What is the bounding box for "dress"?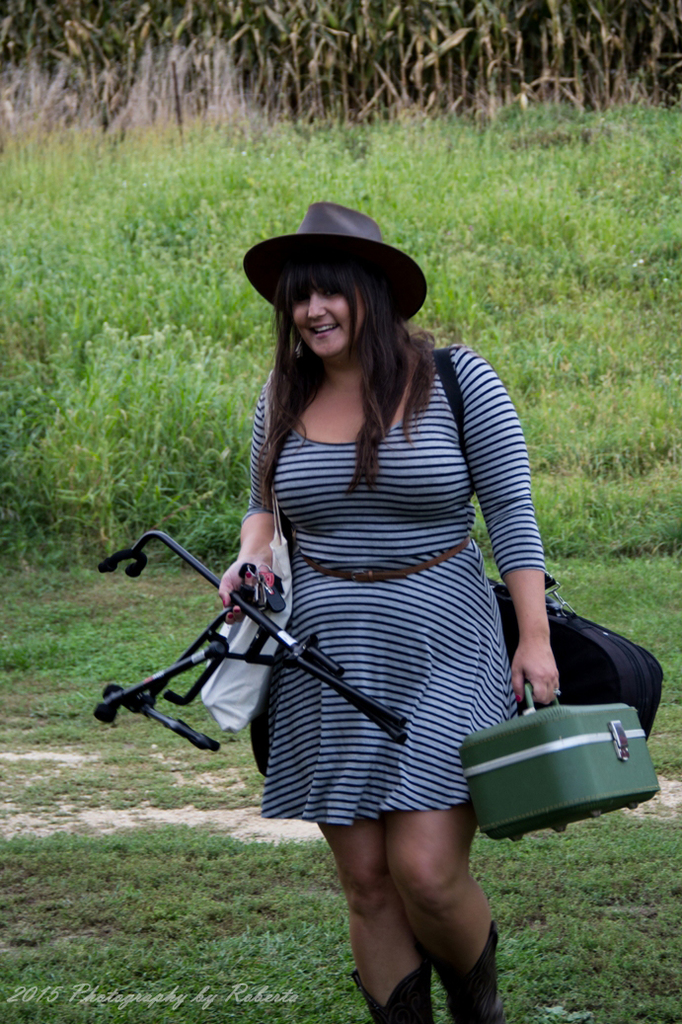
BBox(208, 348, 540, 790).
